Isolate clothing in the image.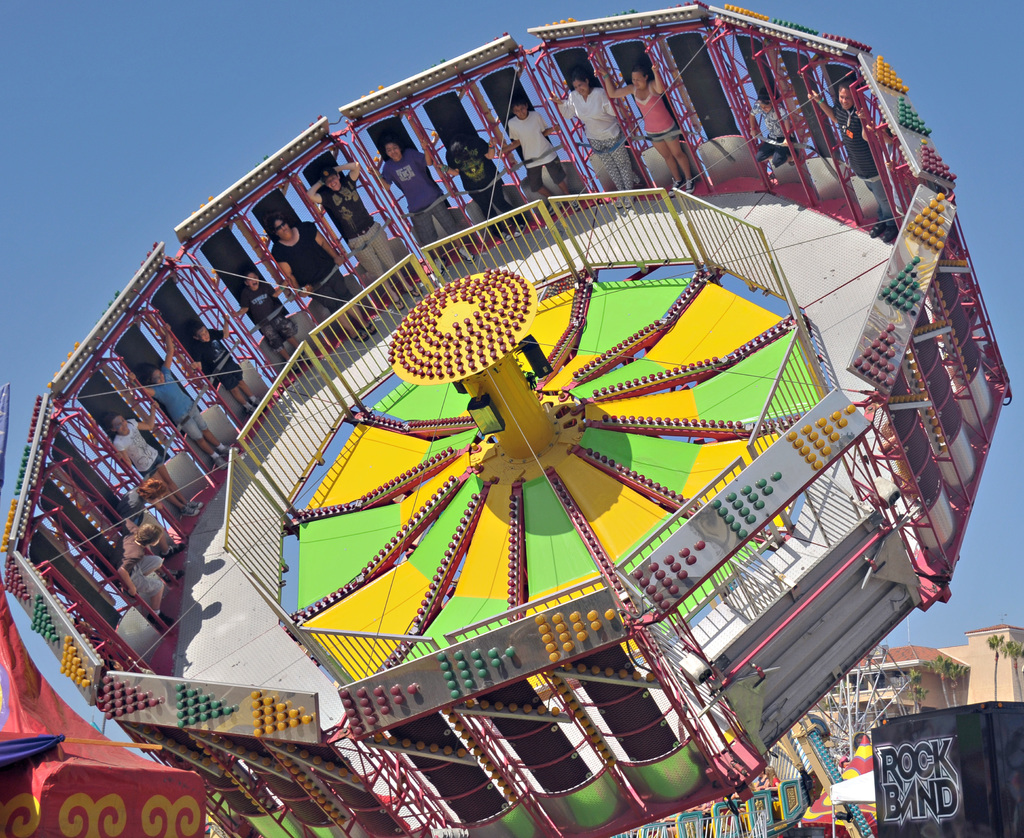
Isolated region: bbox=[376, 145, 431, 215].
